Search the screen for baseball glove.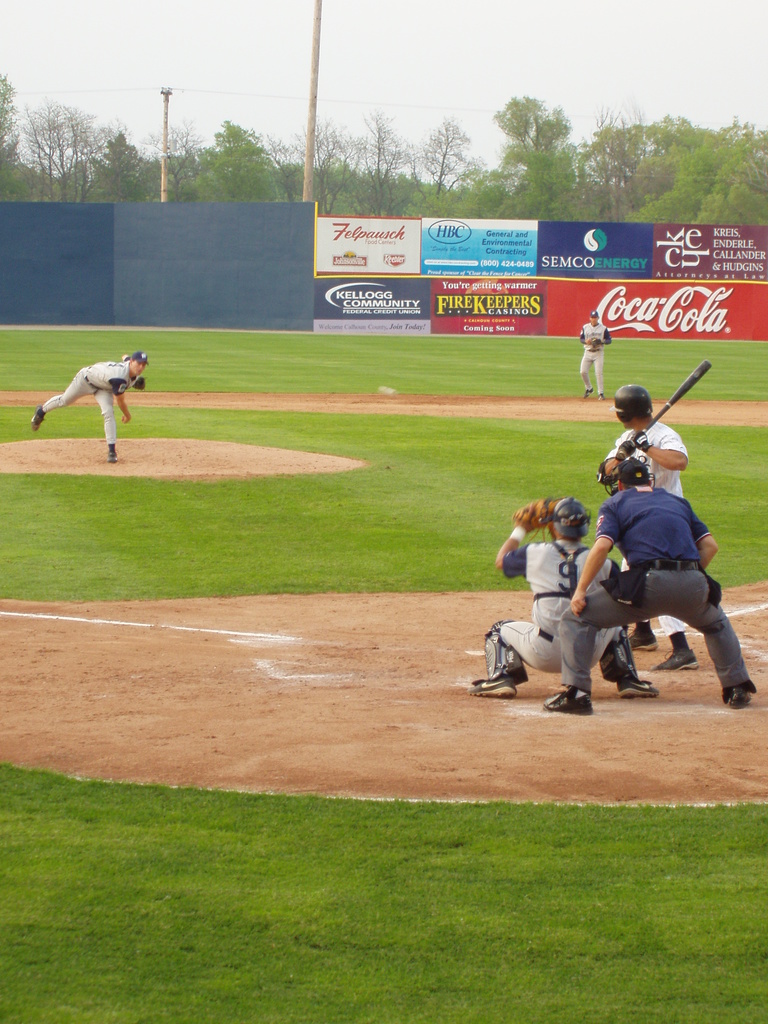
Found at (133,376,147,391).
